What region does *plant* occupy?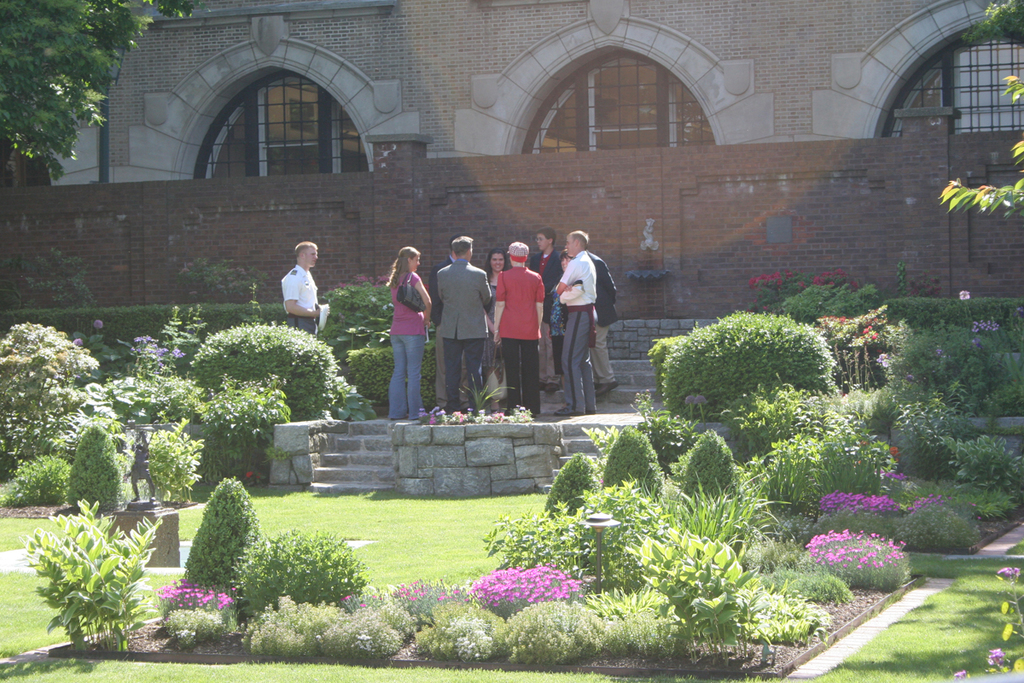
bbox(54, 325, 128, 388).
